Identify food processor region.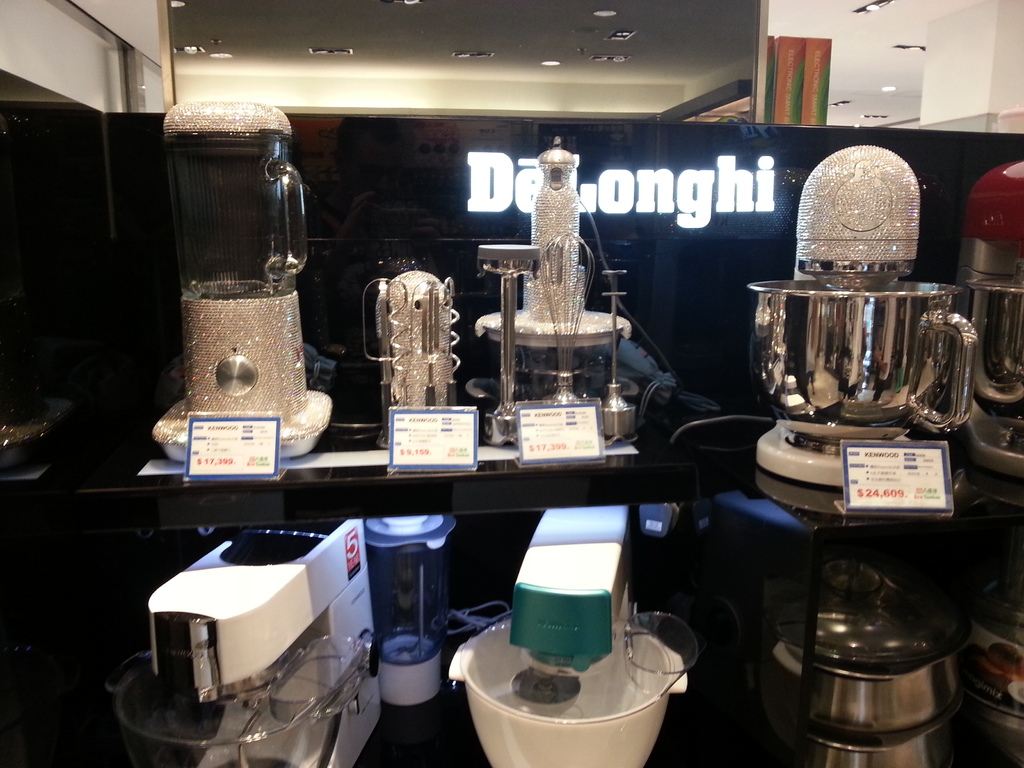
Region: 469 128 634 452.
